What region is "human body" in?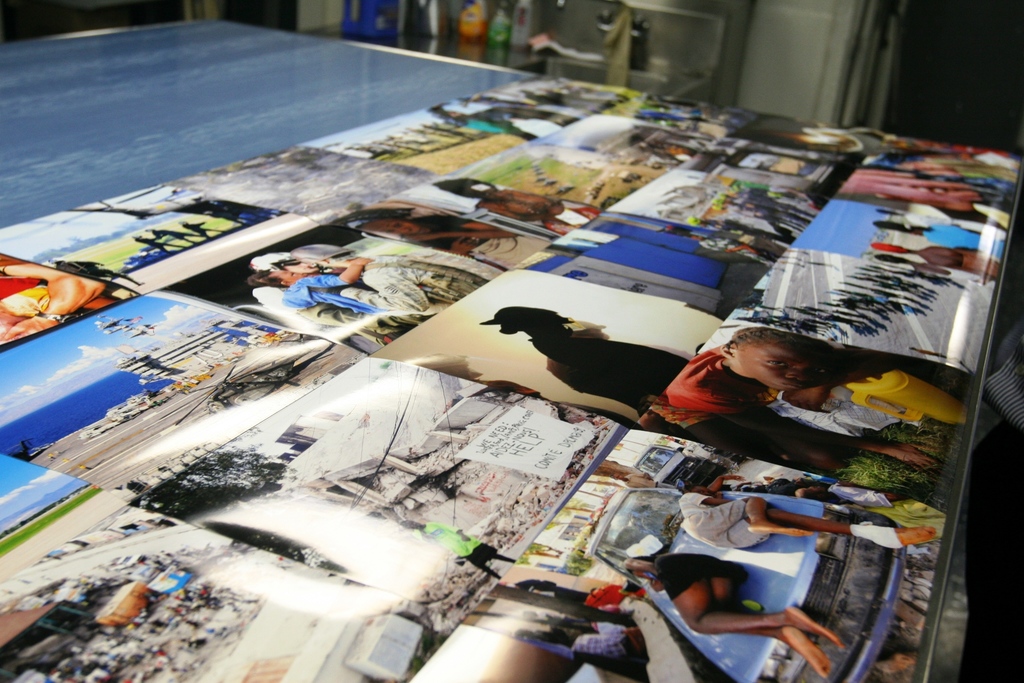
[404, 521, 513, 592].
